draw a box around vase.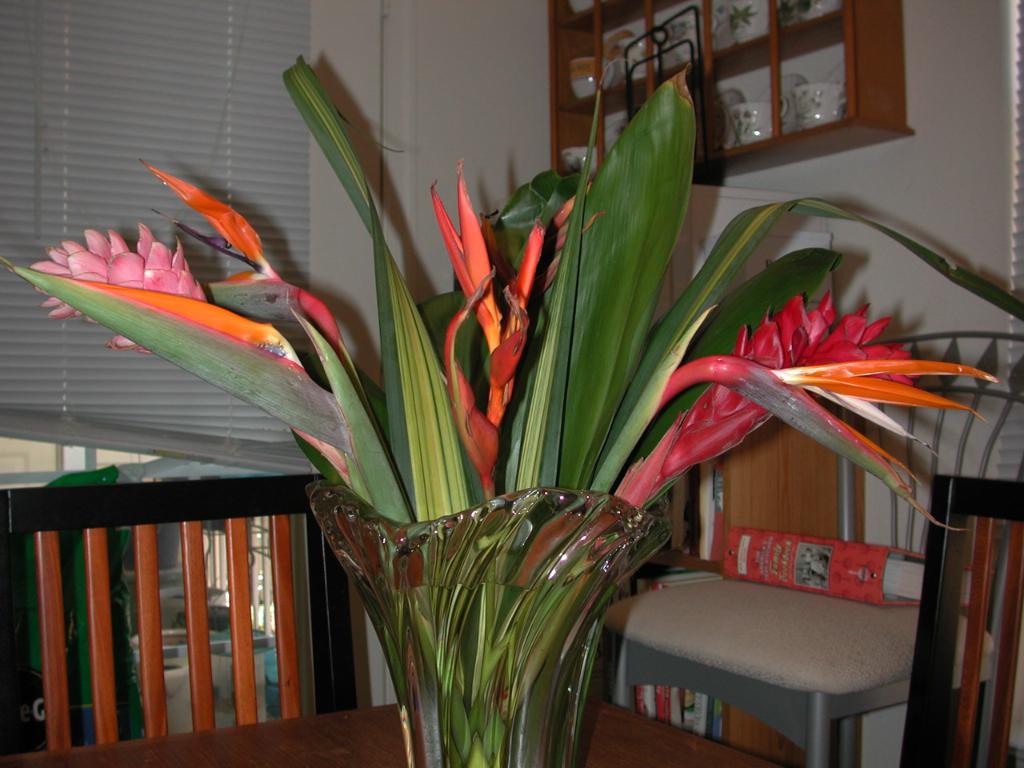
[306, 476, 670, 767].
